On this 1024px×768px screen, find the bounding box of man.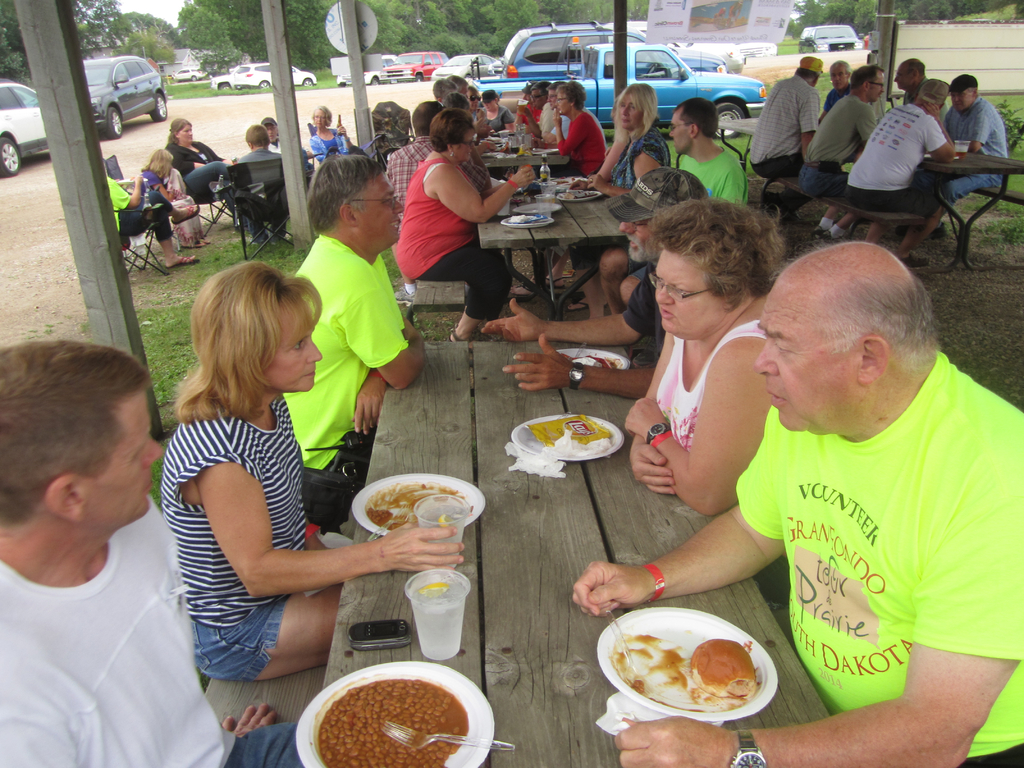
Bounding box: 930:68:1011:265.
